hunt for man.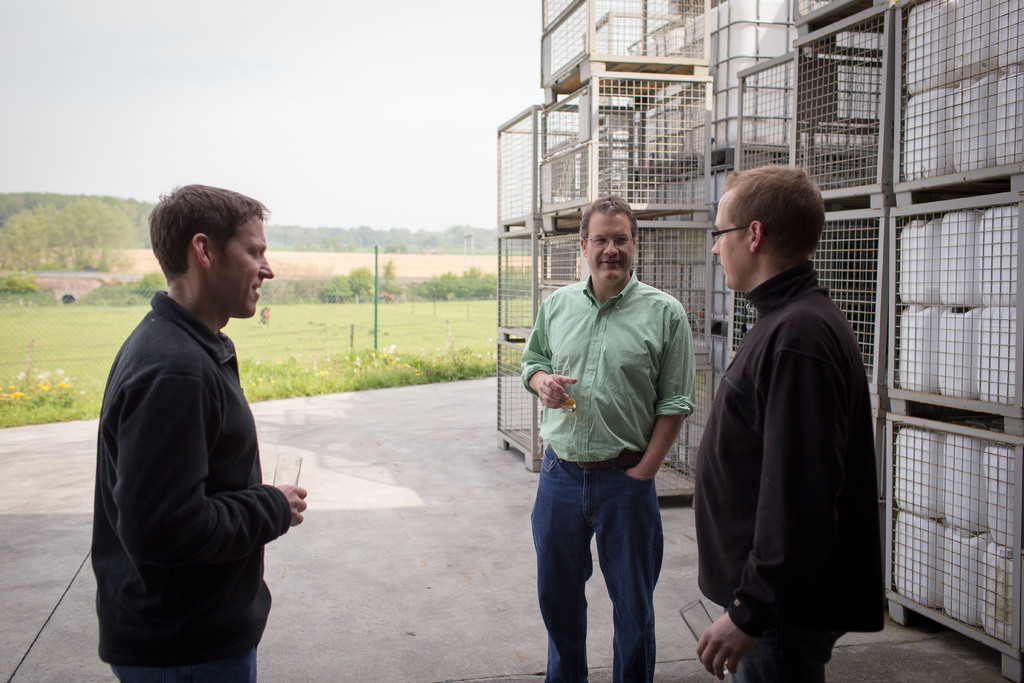
Hunted down at <box>519,195,694,682</box>.
